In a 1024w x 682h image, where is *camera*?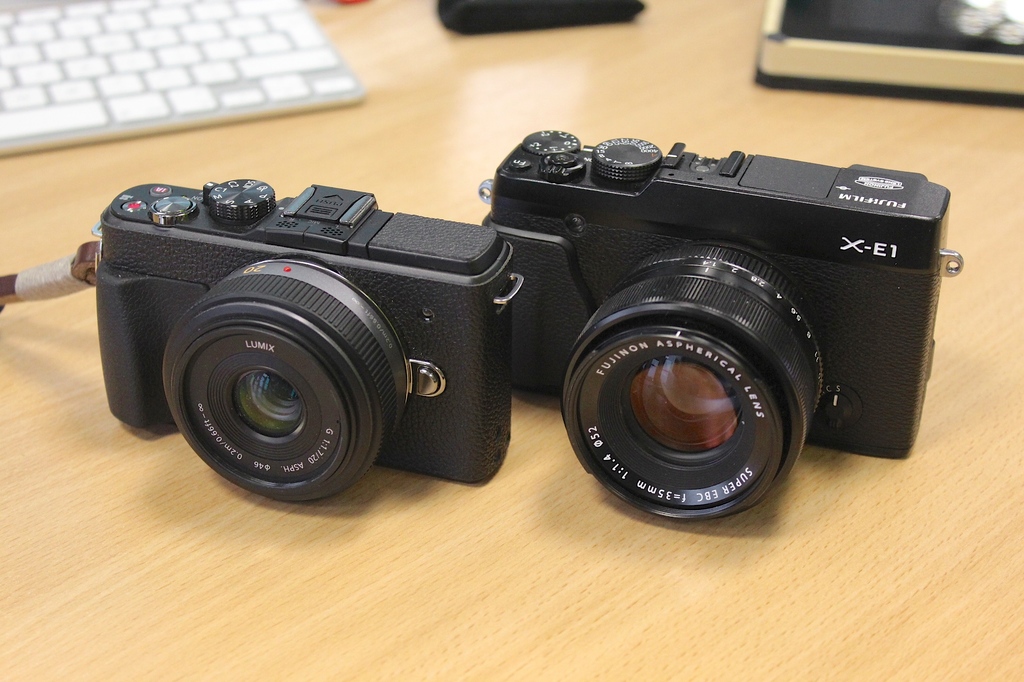
92:176:520:510.
